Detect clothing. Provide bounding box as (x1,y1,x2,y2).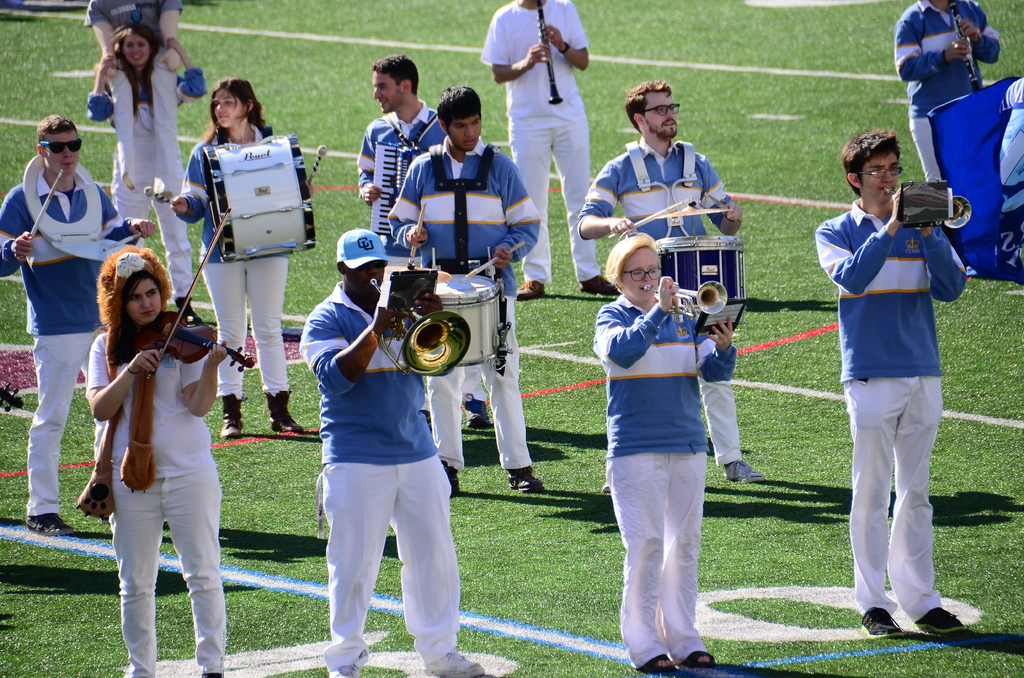
(826,158,959,611).
